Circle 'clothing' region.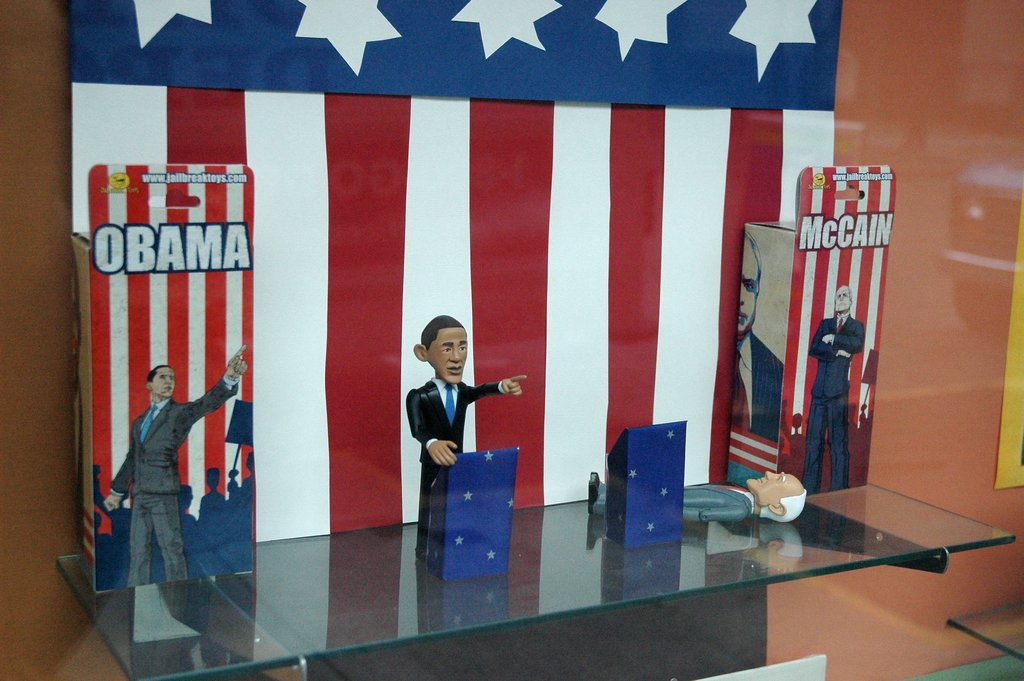
Region: {"x1": 593, "y1": 480, "x2": 755, "y2": 518}.
